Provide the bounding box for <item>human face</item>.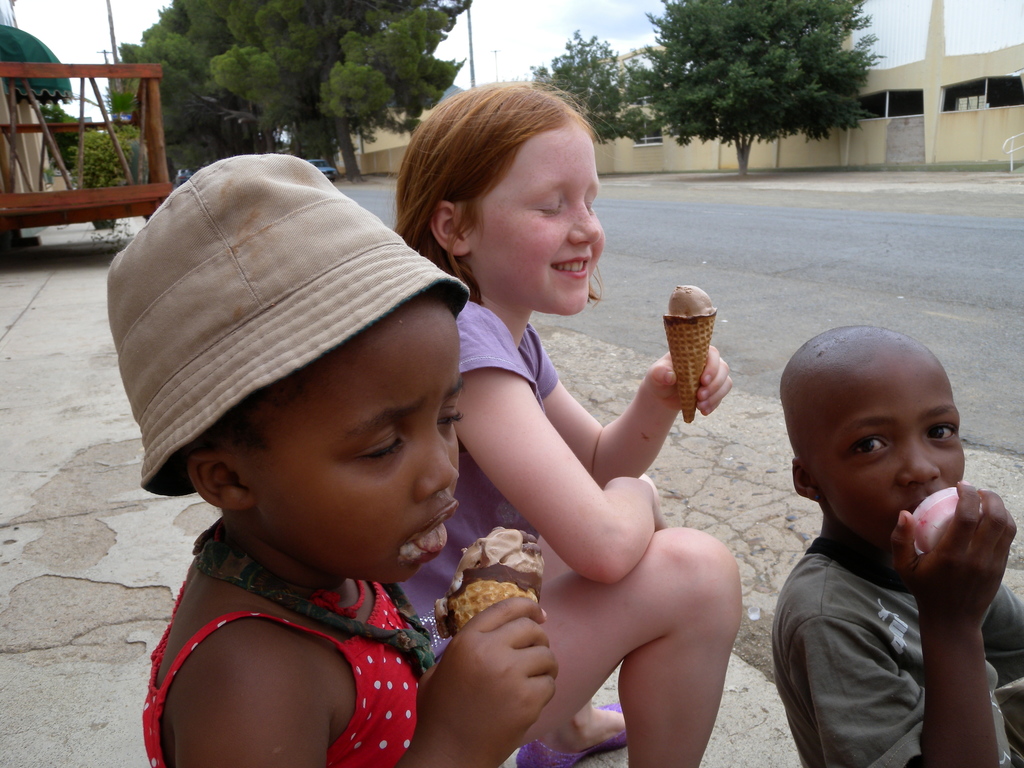
821:365:970:545.
